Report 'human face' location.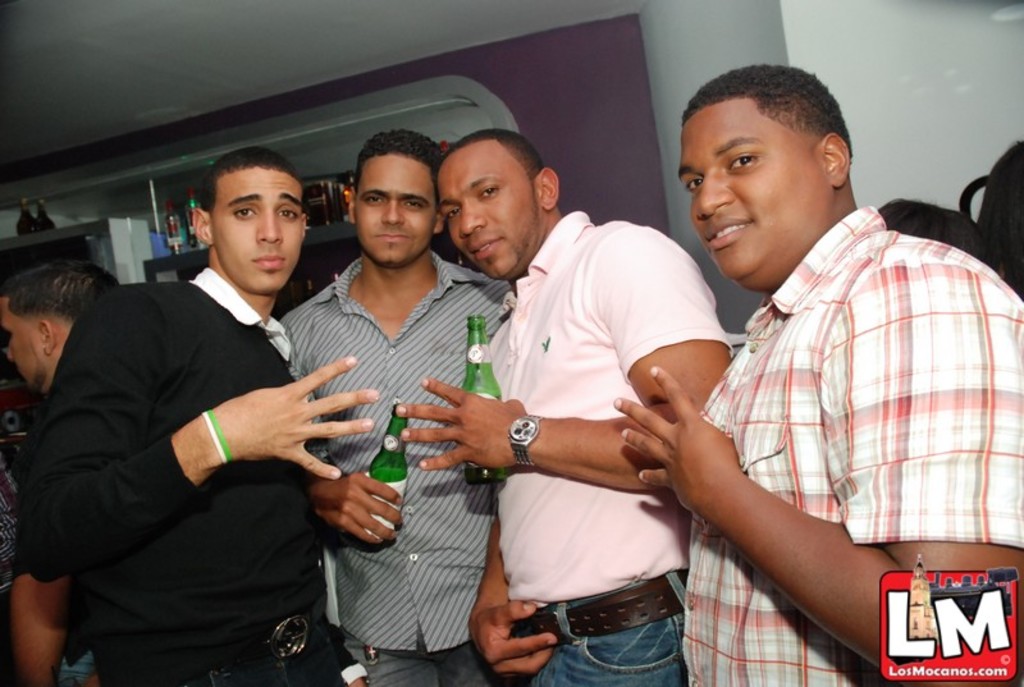
Report: (left=676, top=102, right=818, bottom=288).
